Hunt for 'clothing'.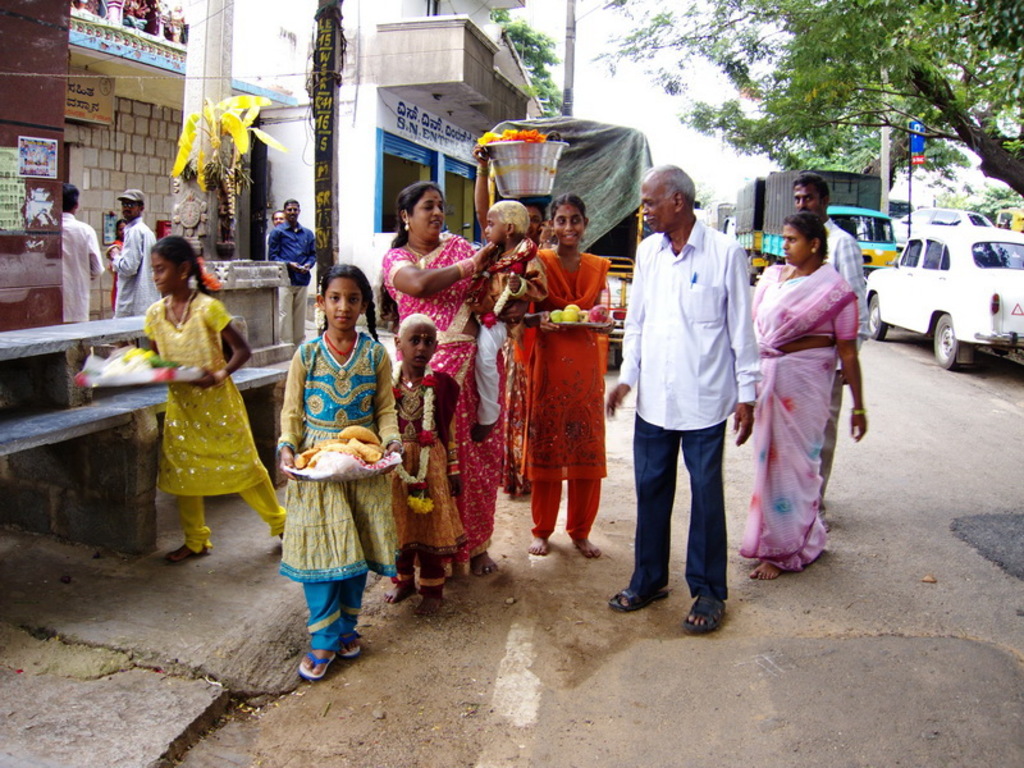
Hunted down at Rect(111, 215, 170, 316).
